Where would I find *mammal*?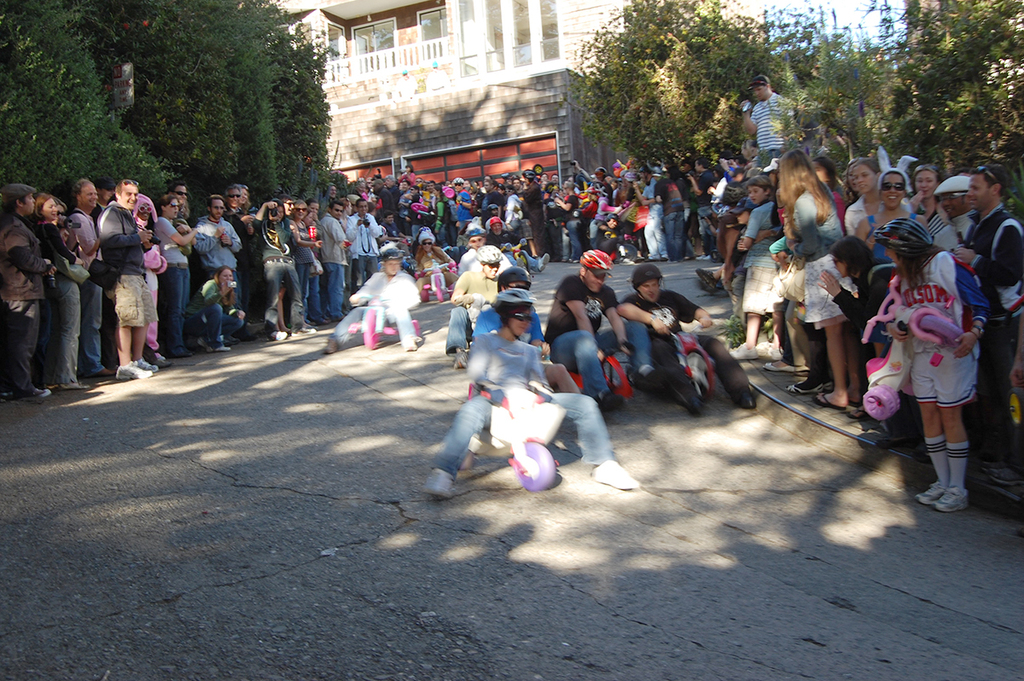
At [445, 242, 504, 370].
